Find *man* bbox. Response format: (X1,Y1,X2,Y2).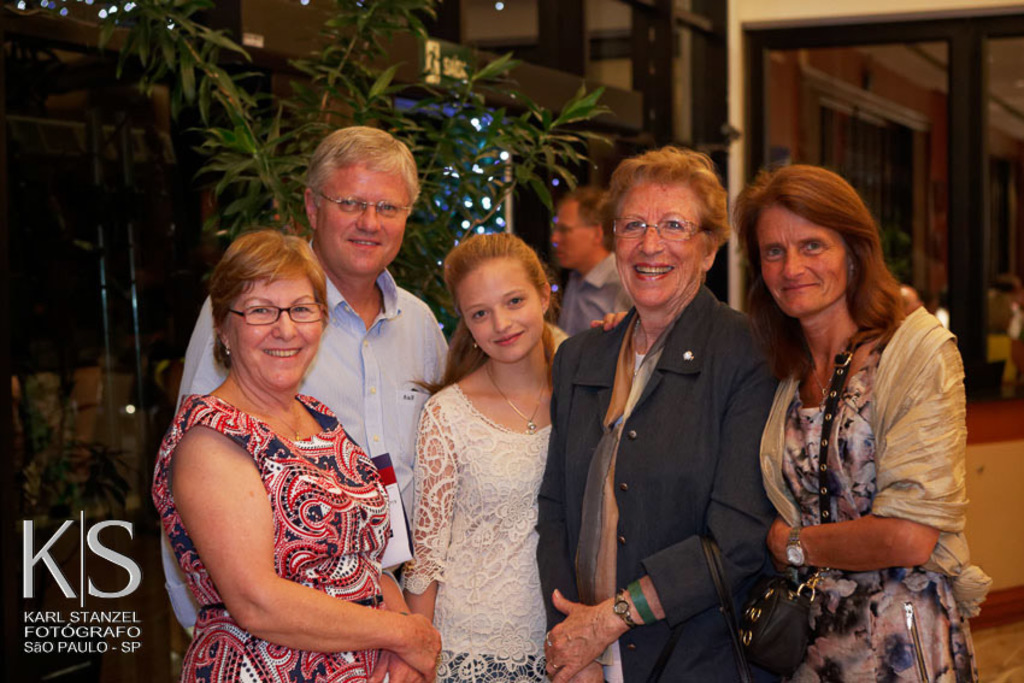
(554,188,637,340).
